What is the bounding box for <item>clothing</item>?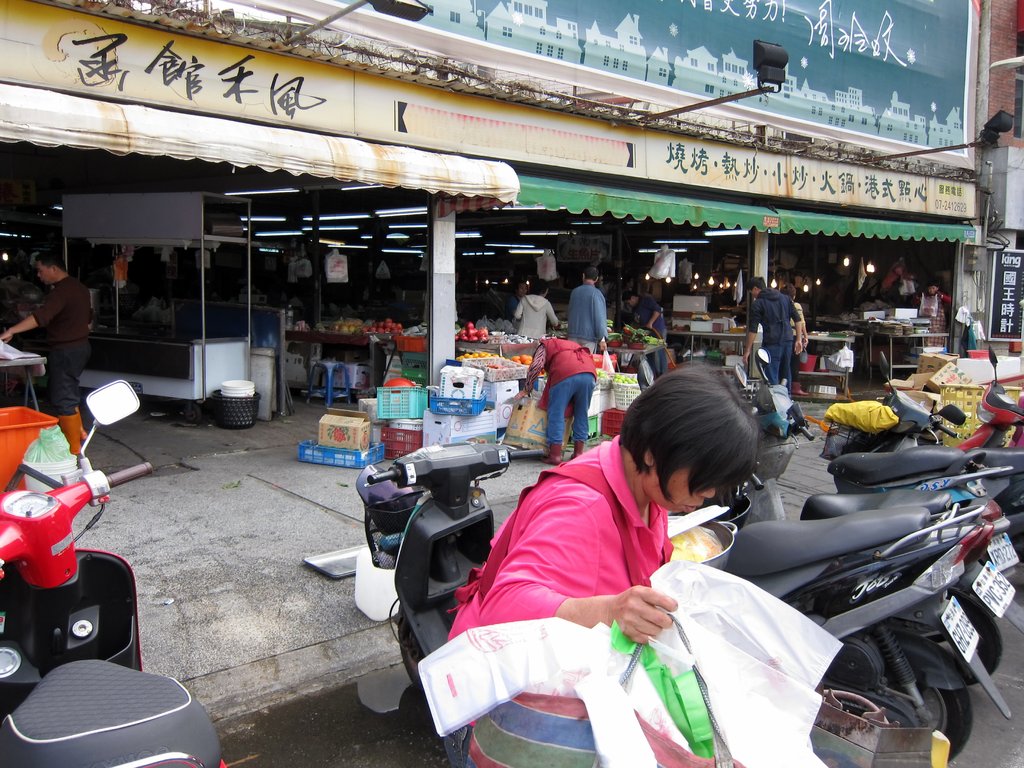
[x1=959, y1=315, x2=980, y2=361].
